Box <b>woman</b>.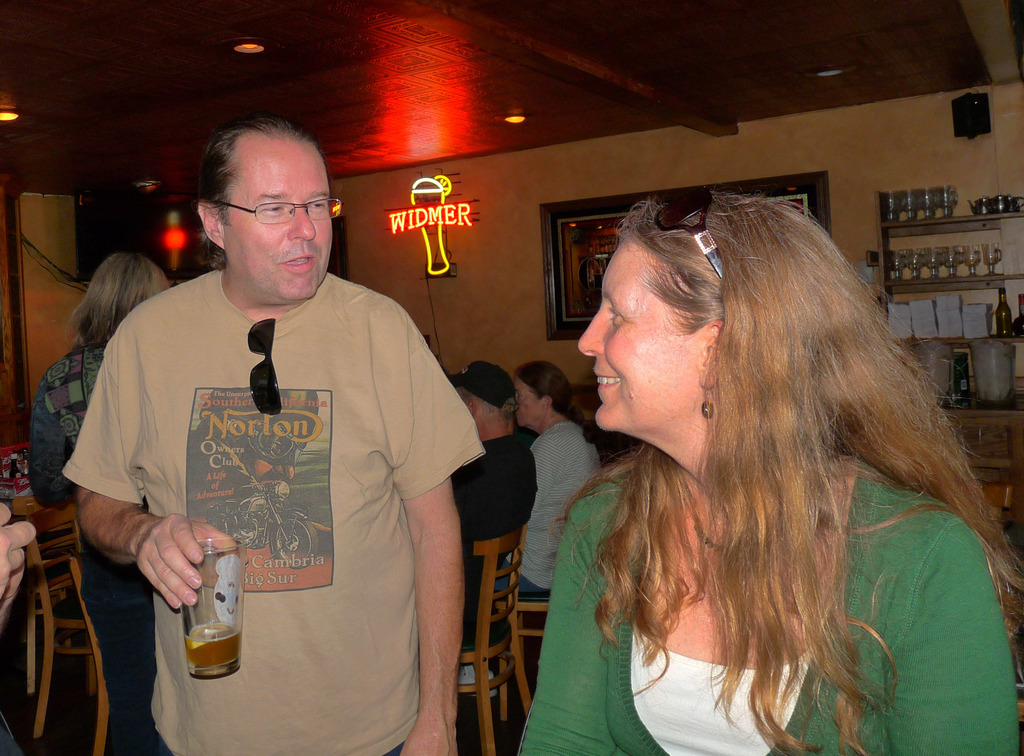
(left=28, top=251, right=175, bottom=755).
